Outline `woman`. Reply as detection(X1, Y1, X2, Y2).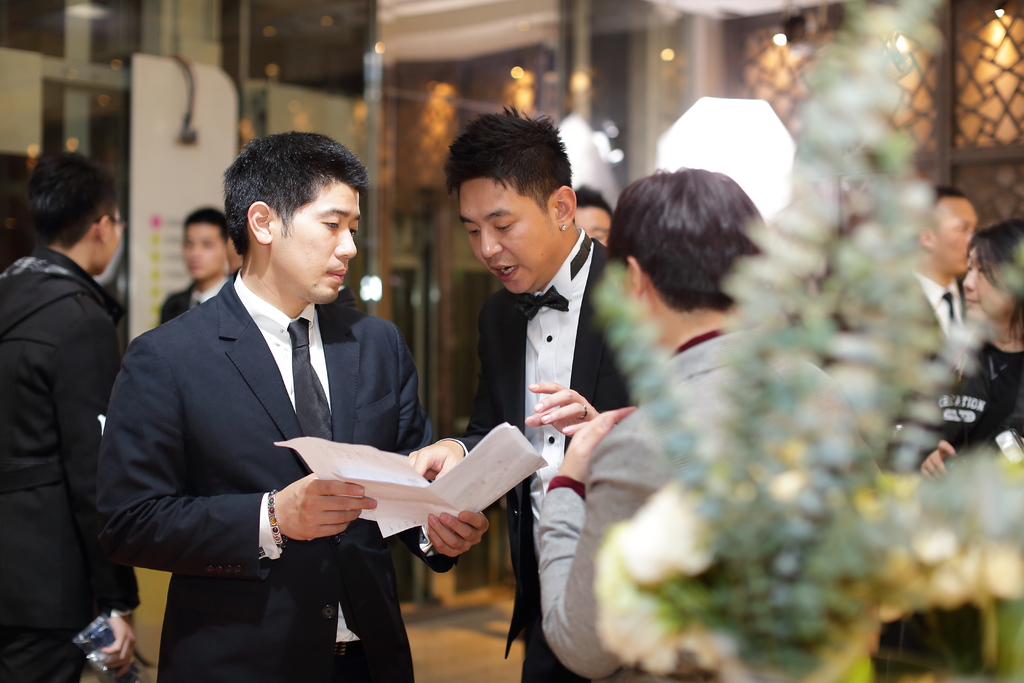
detection(906, 215, 1021, 682).
